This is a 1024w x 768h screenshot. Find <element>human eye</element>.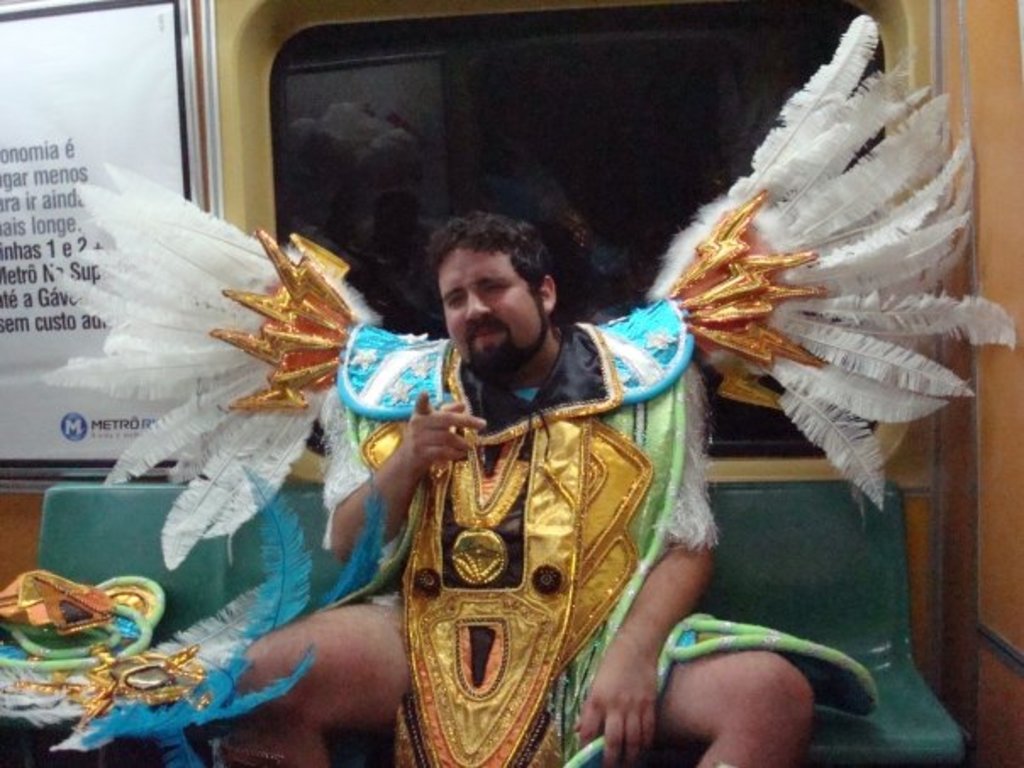
Bounding box: 442:295:466:310.
